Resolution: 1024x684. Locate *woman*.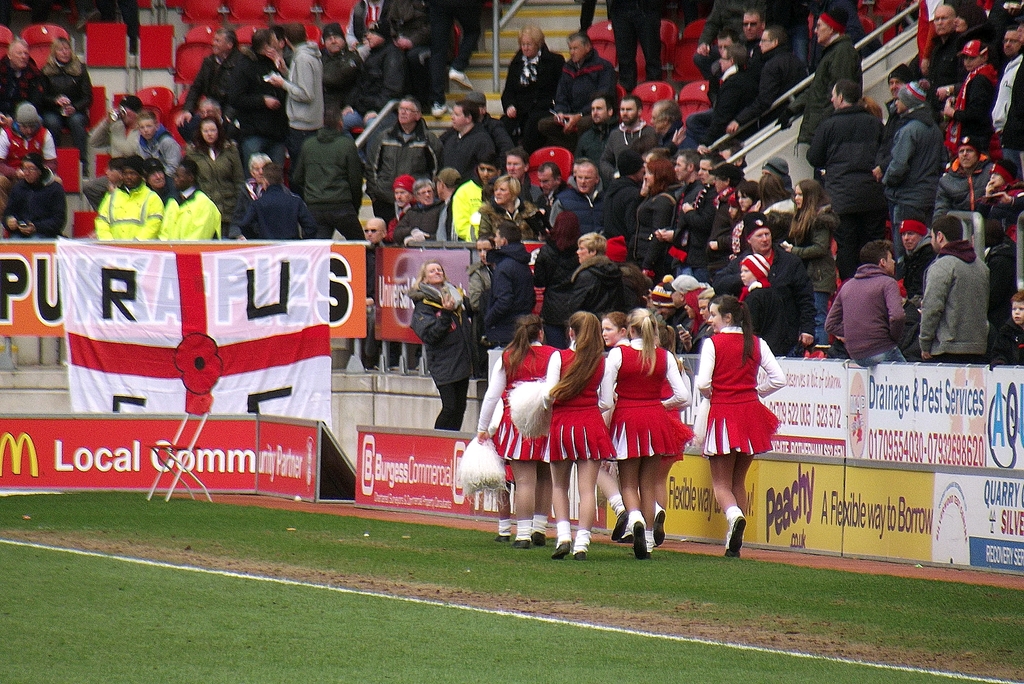
[781, 180, 835, 344].
